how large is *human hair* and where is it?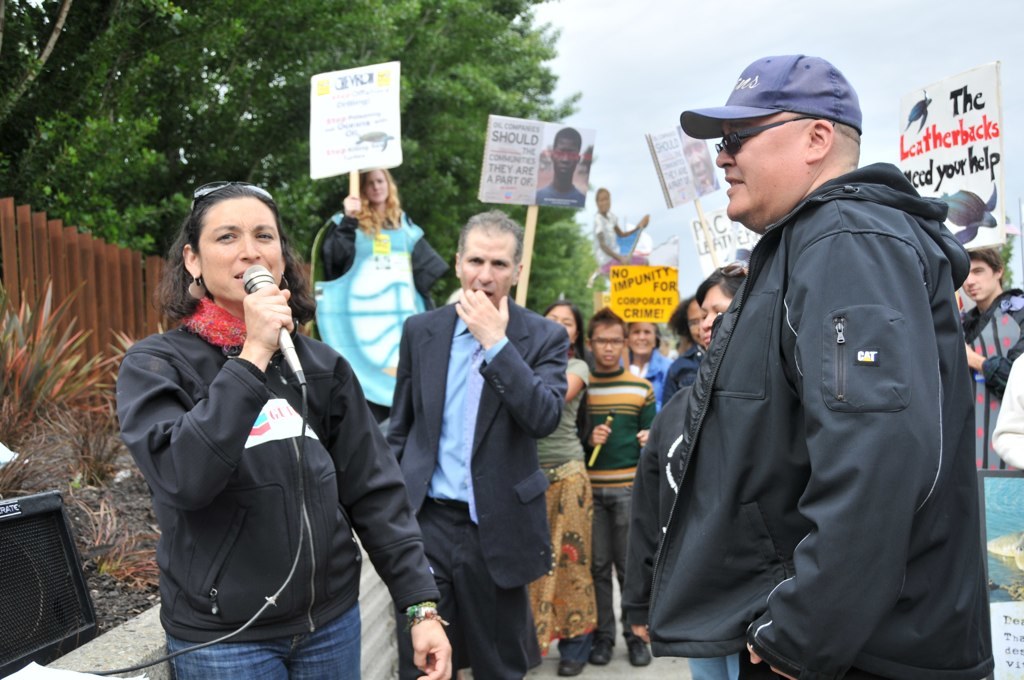
Bounding box: x1=458, y1=206, x2=524, y2=266.
